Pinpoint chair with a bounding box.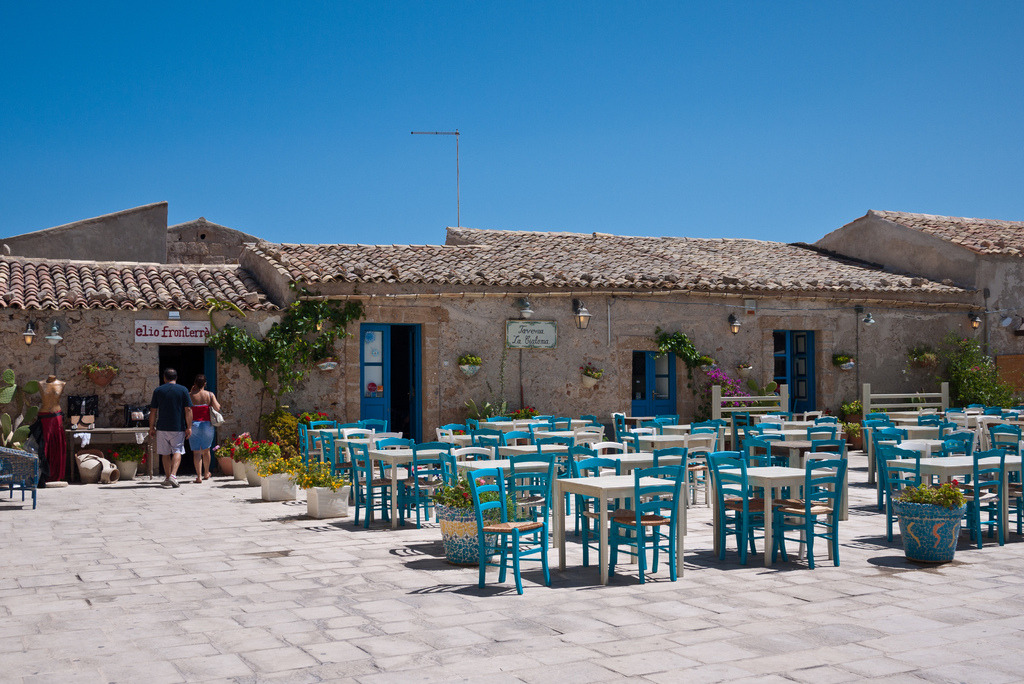
region(945, 436, 973, 446).
